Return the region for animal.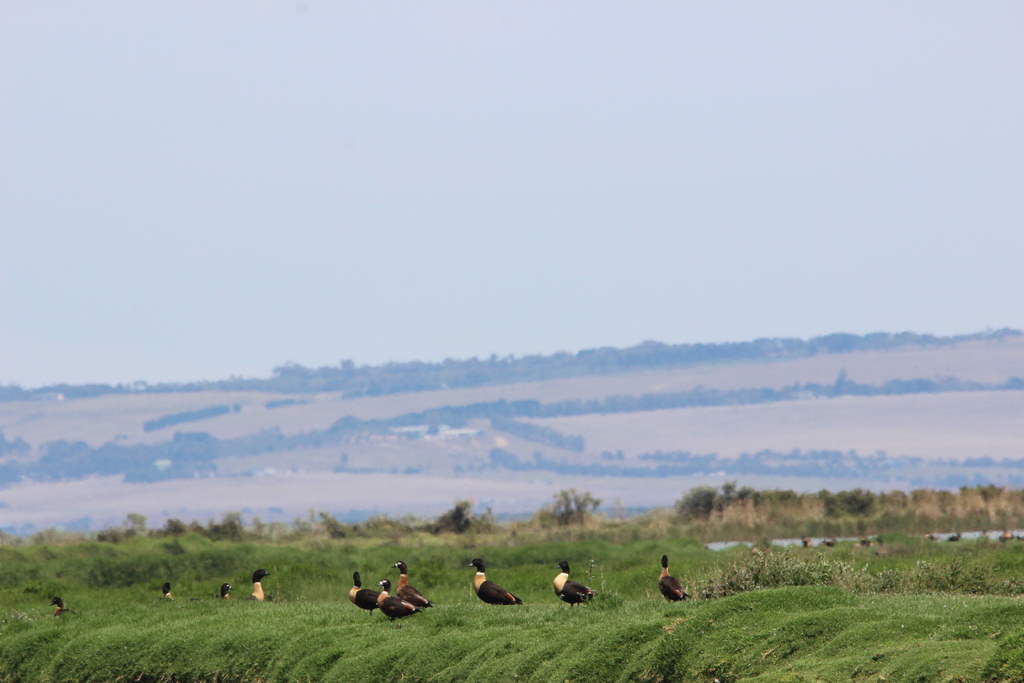
x1=248, y1=570, x2=268, y2=598.
